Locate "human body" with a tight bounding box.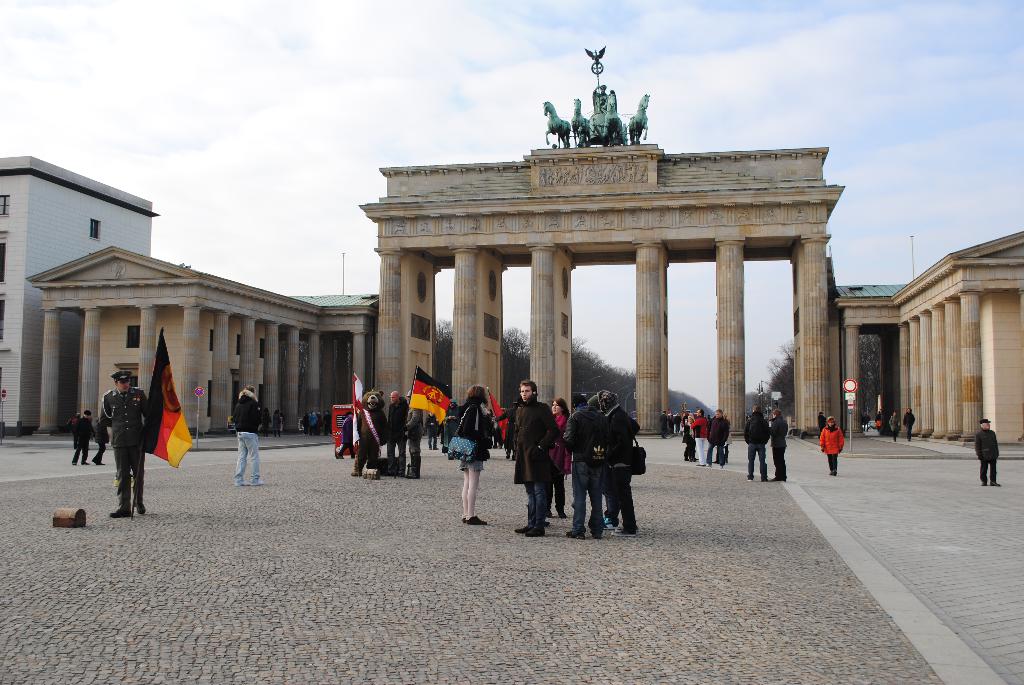
{"x1": 819, "y1": 423, "x2": 842, "y2": 476}.
